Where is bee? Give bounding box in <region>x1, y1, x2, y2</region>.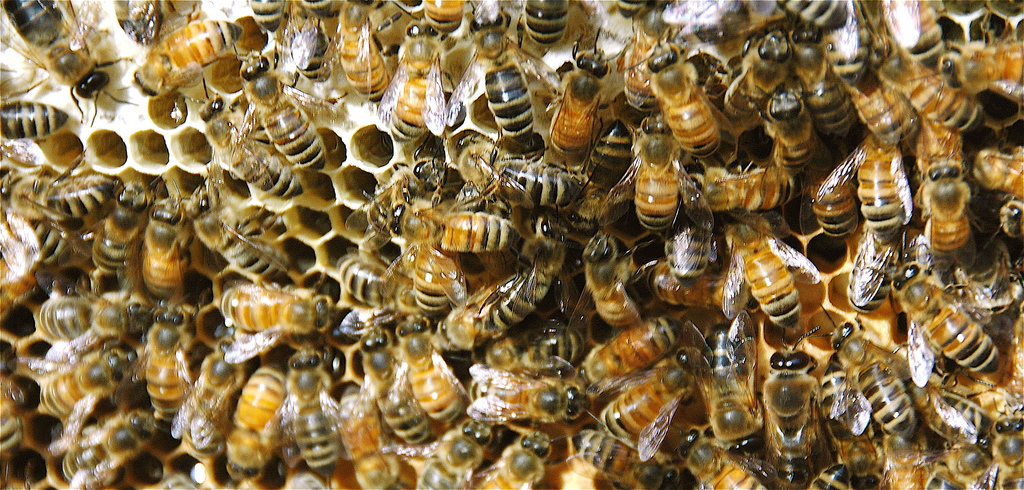
<region>344, 386, 406, 489</region>.
